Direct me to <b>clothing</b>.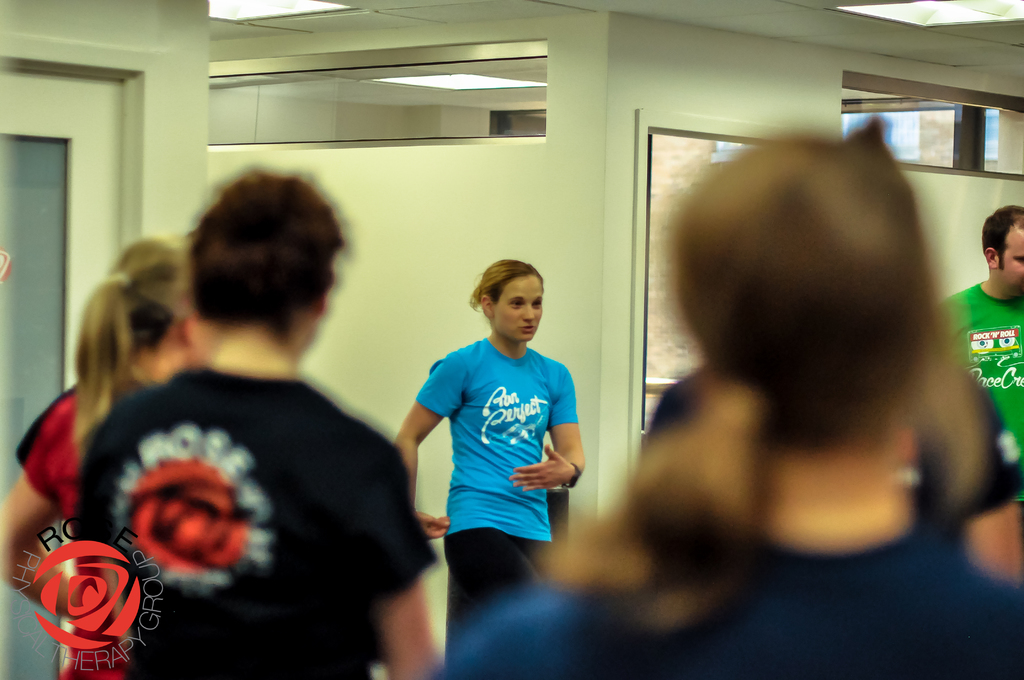
Direction: 72,367,438,679.
